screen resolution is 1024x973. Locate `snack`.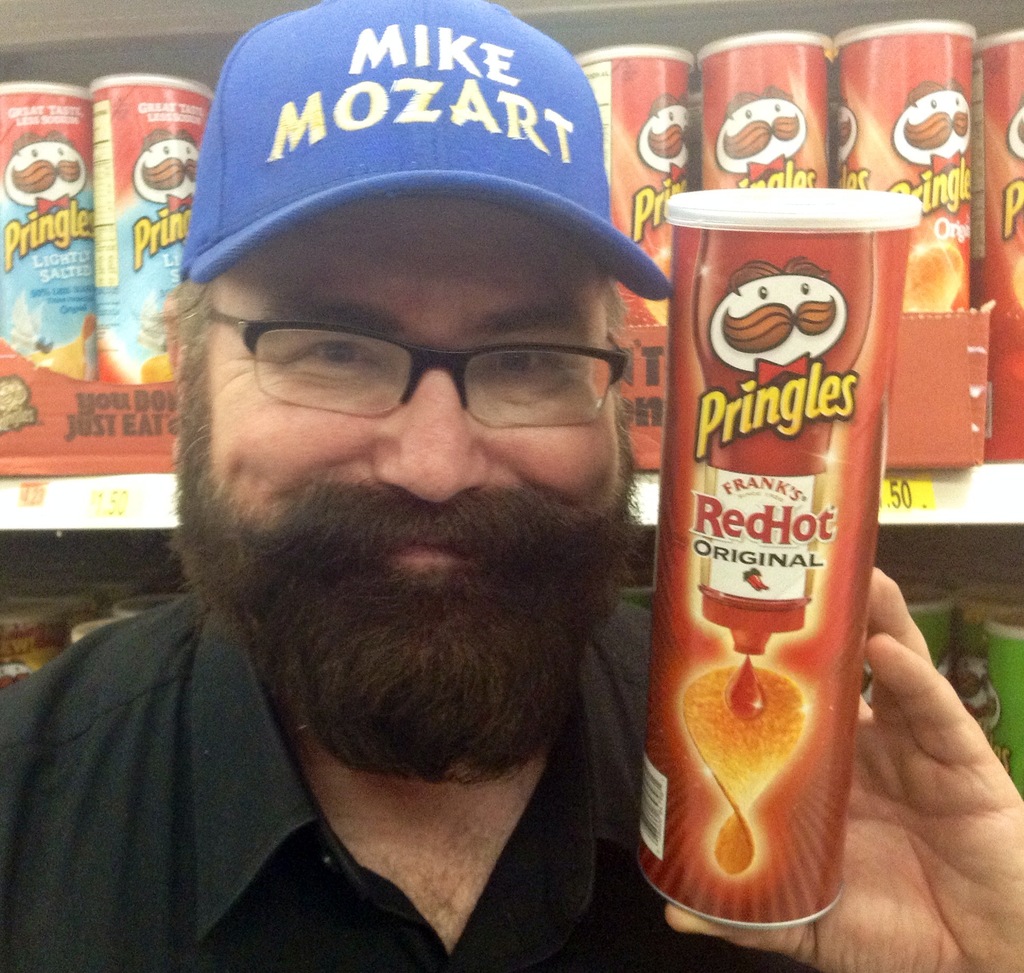
[0, 18, 1023, 481].
